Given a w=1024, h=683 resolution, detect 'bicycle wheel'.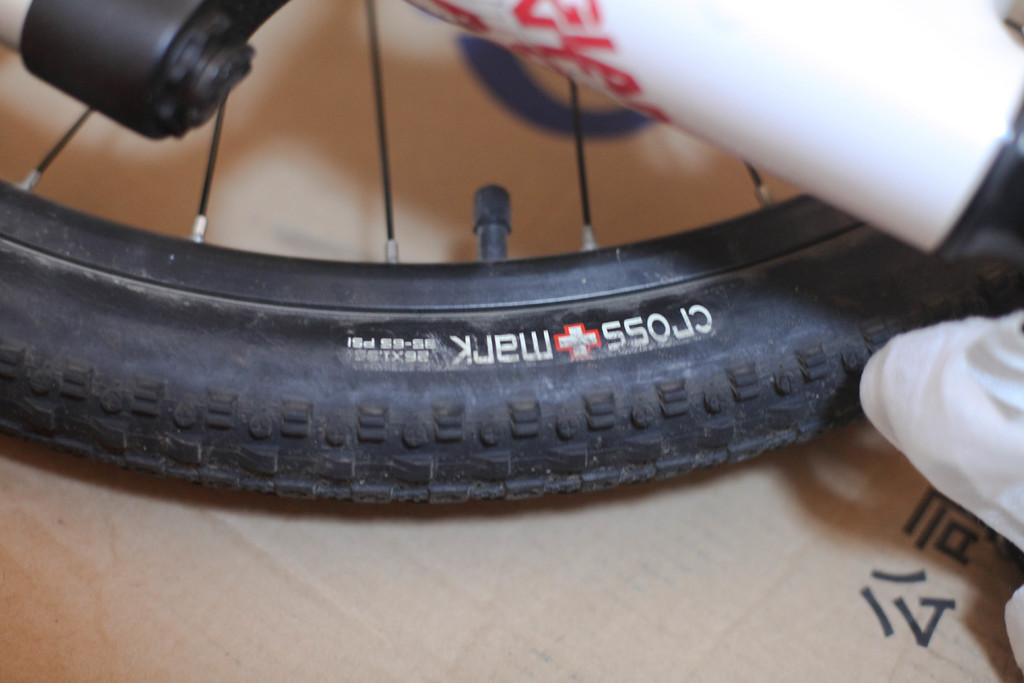
left=0, top=0, right=1023, bottom=507.
